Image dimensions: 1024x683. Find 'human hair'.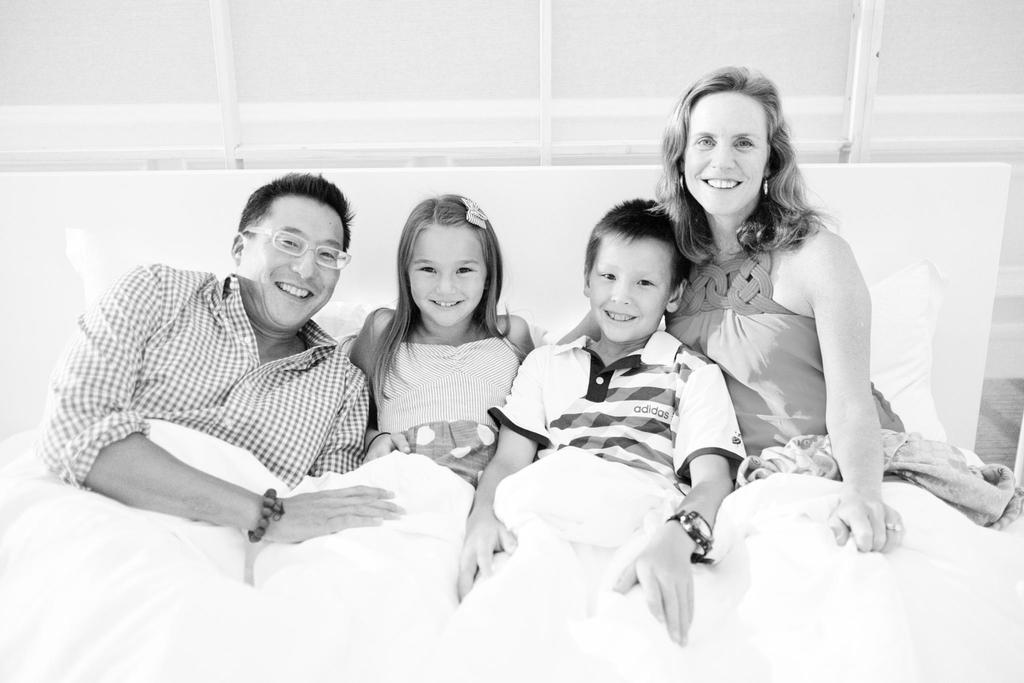
box(660, 65, 814, 265).
